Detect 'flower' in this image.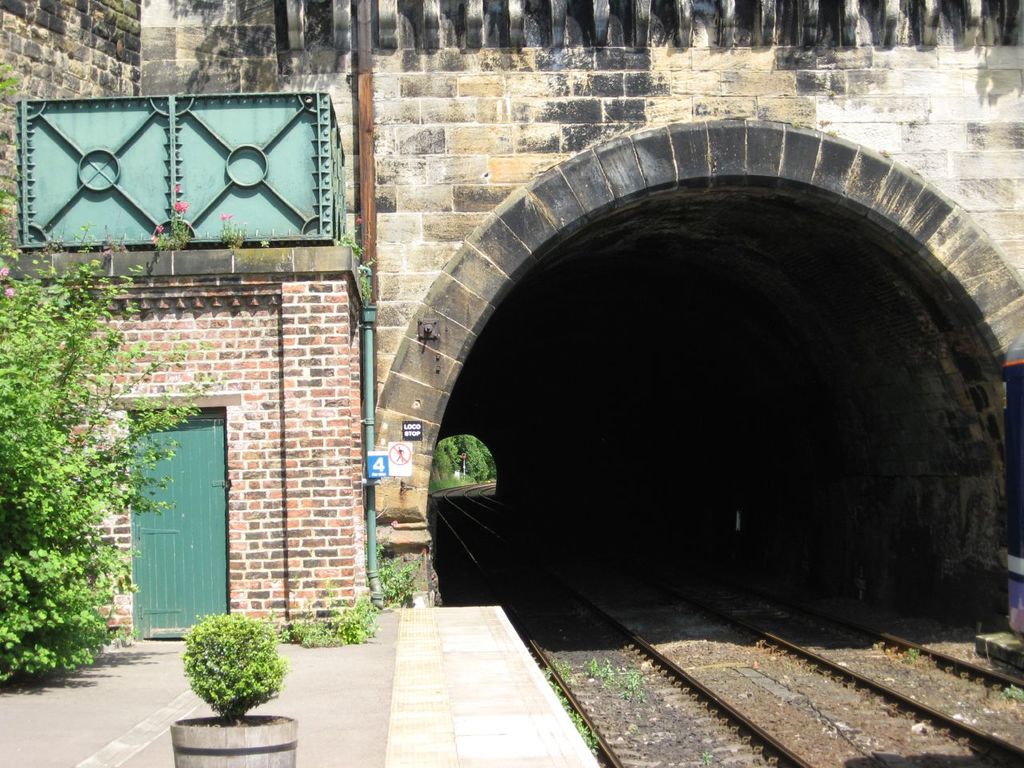
Detection: crop(174, 199, 187, 213).
